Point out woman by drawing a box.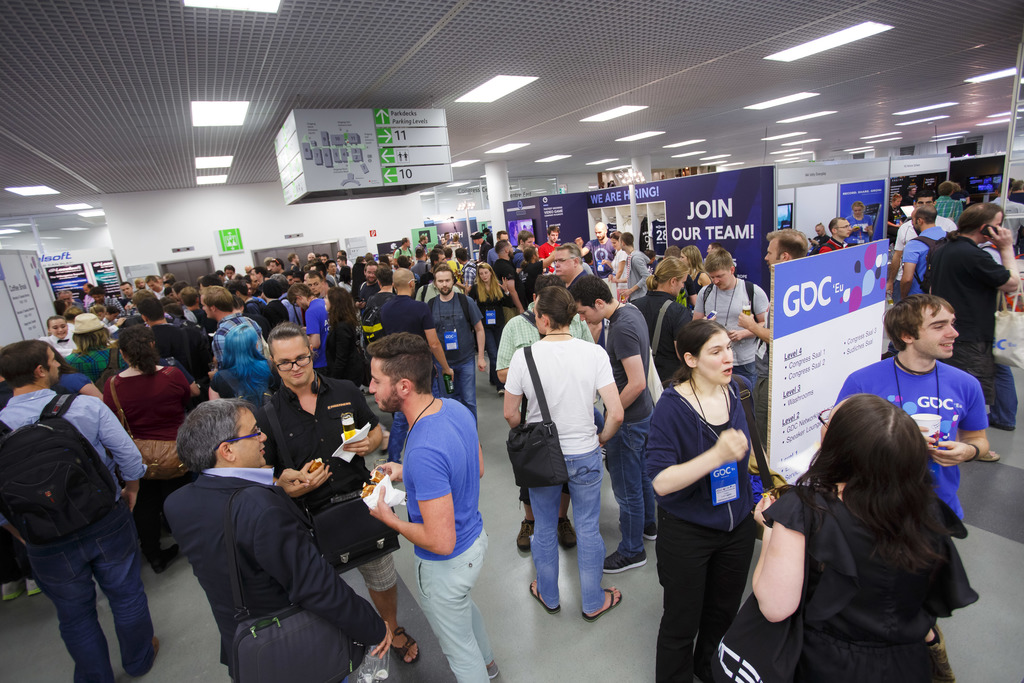
bbox(679, 243, 716, 317).
